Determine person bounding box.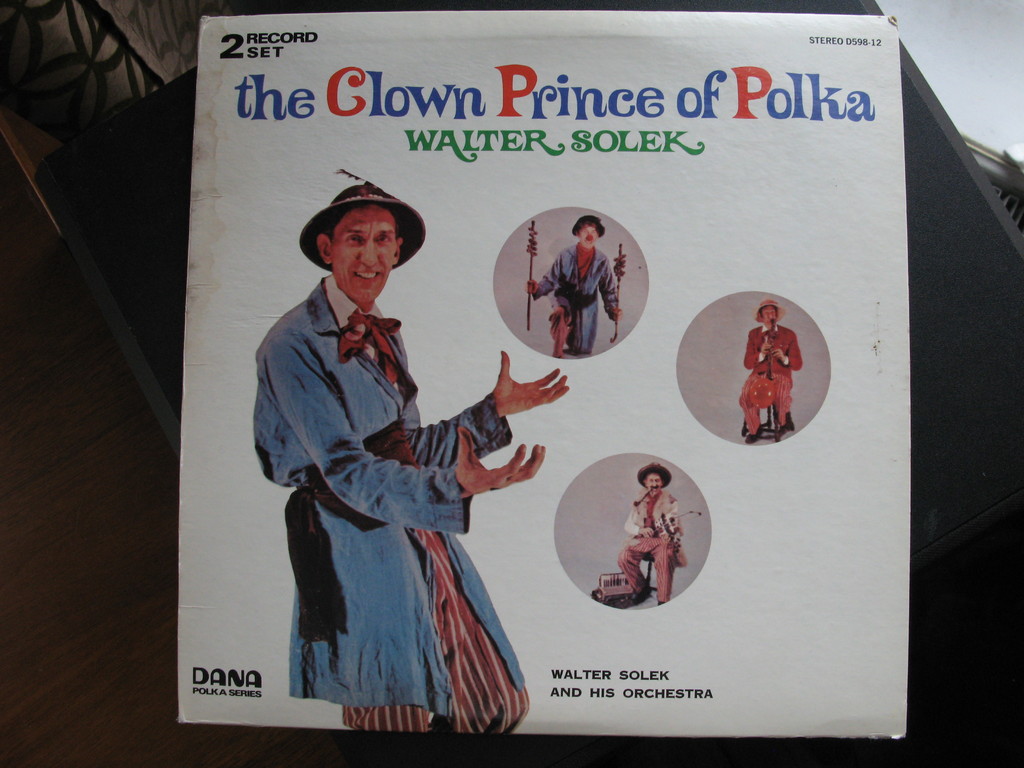
Determined: <box>527,216,621,357</box>.
